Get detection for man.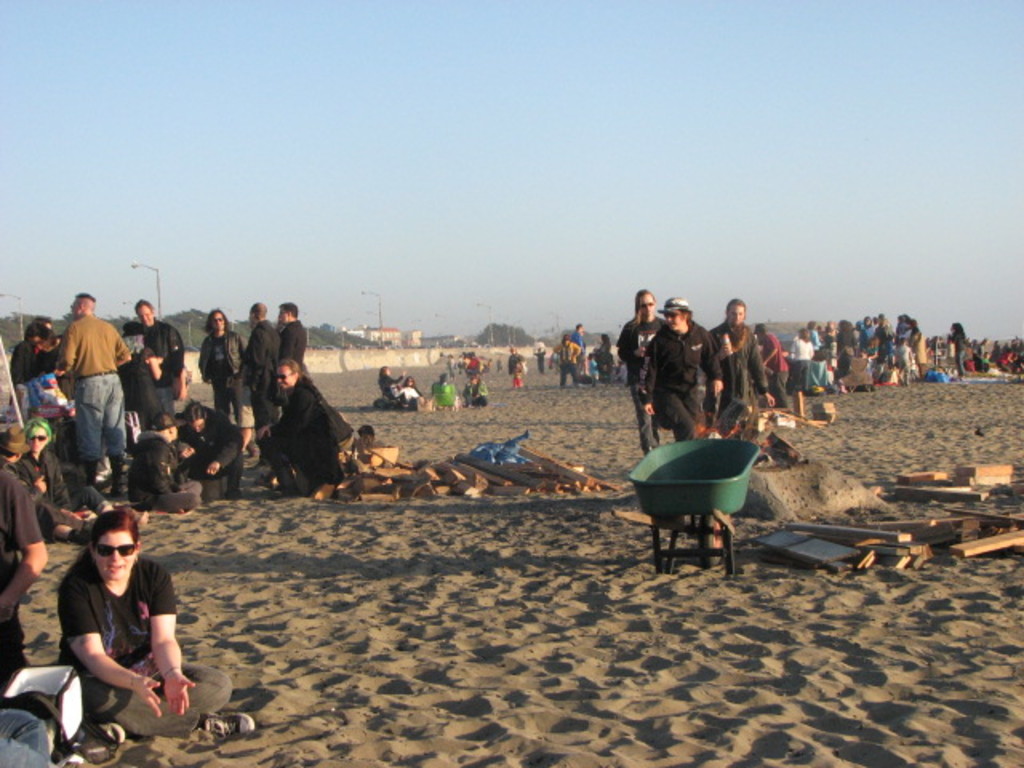
Detection: box=[280, 302, 309, 368].
